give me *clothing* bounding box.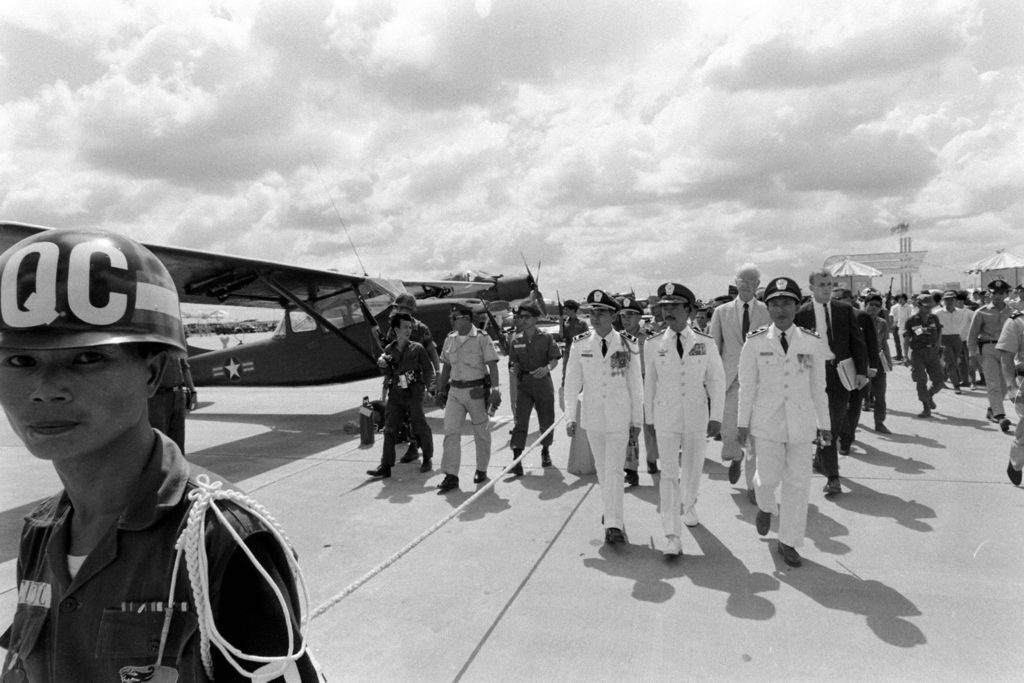
<bbox>619, 328, 646, 471</bbox>.
